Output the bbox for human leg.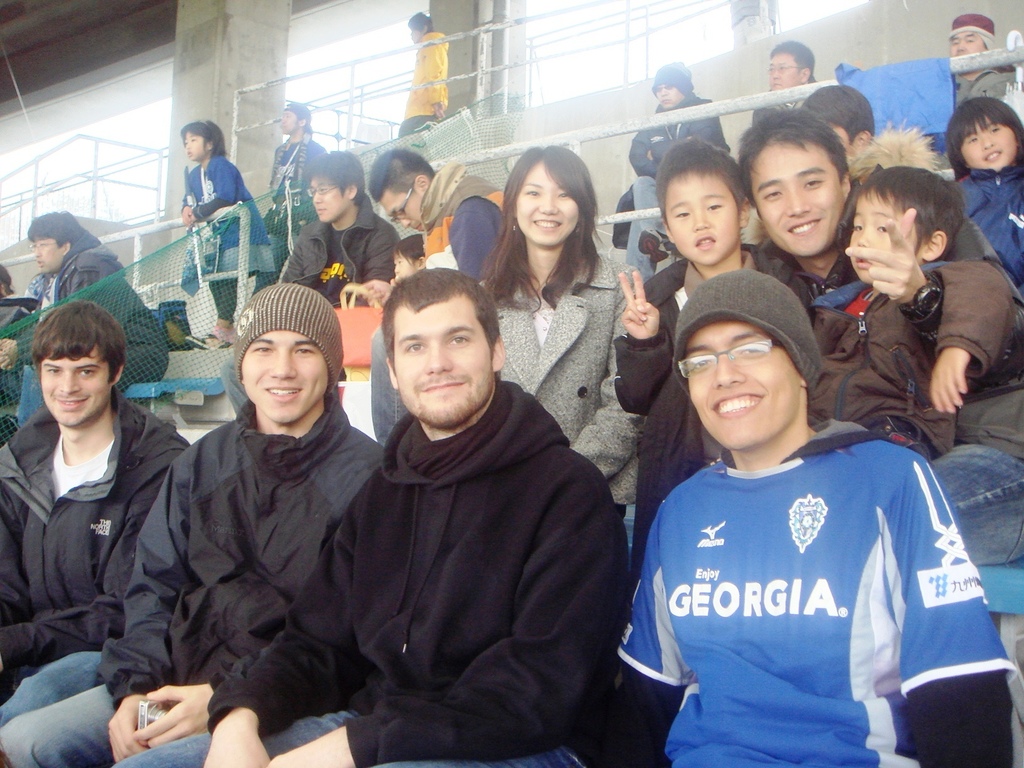
[x1=12, y1=364, x2=34, y2=423].
